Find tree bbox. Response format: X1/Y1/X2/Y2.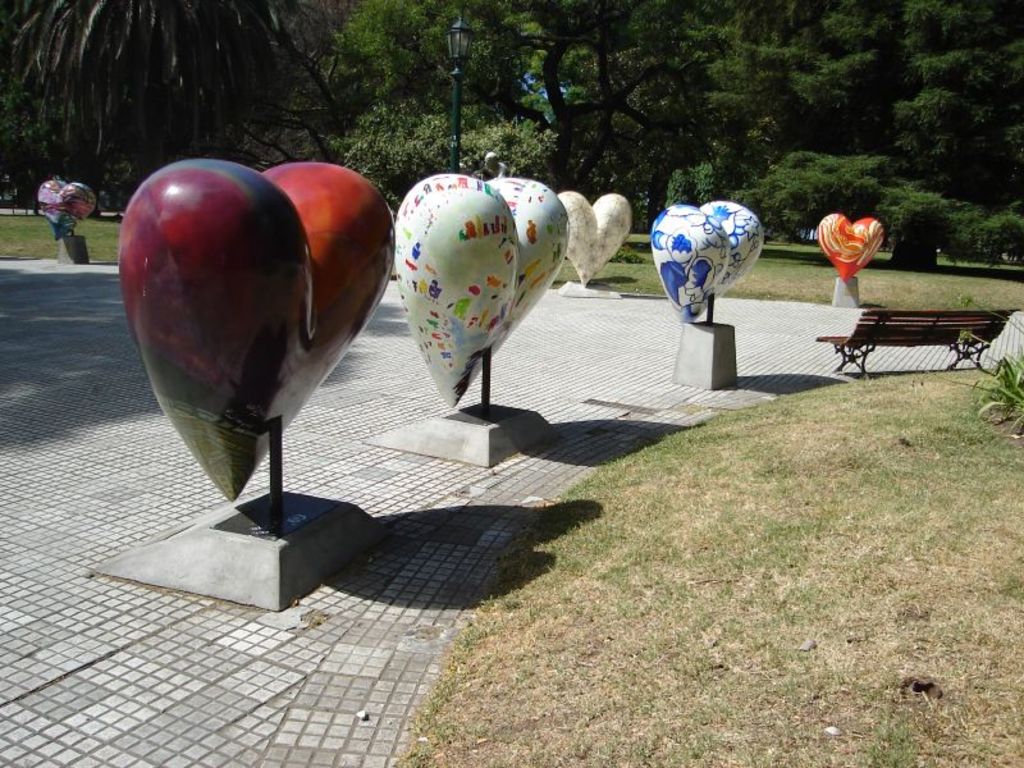
0/0/353/180.
